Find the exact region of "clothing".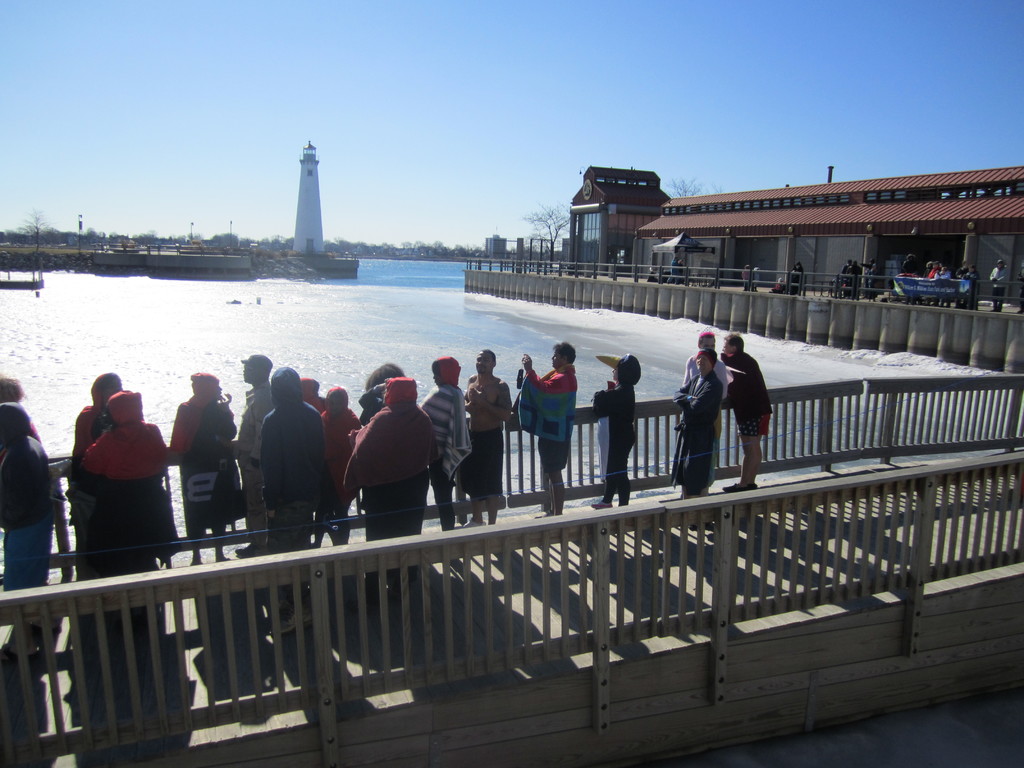
Exact region: bbox(77, 388, 173, 564).
